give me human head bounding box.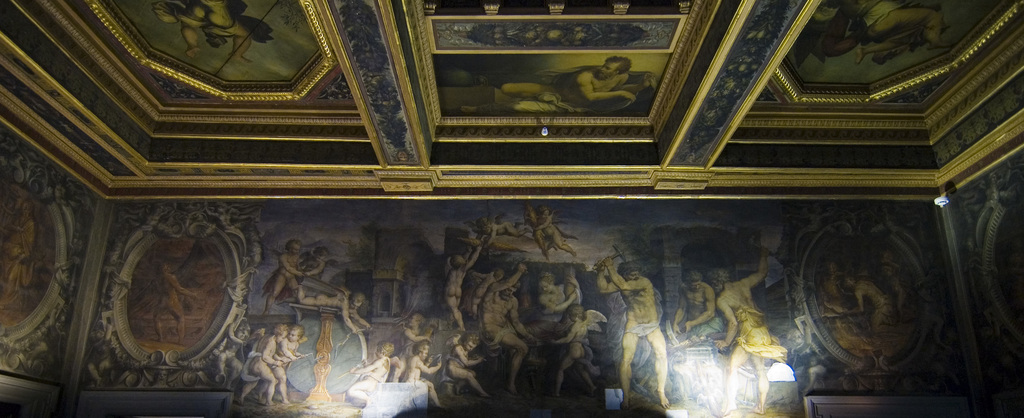
273:321:290:344.
